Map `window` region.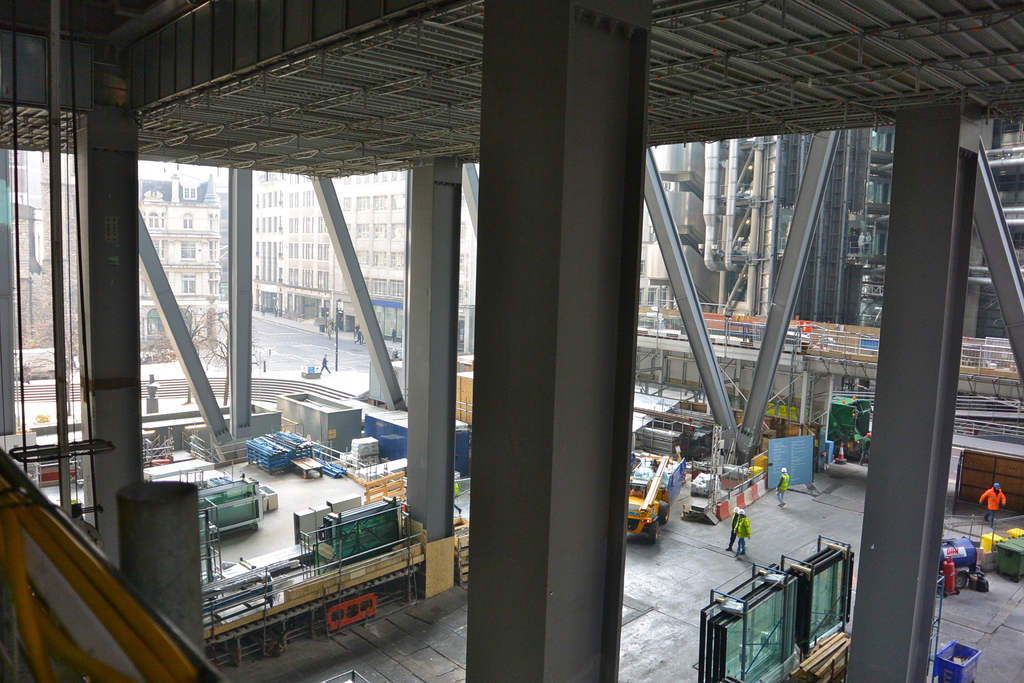
Mapped to {"left": 355, "top": 250, "right": 371, "bottom": 267}.
